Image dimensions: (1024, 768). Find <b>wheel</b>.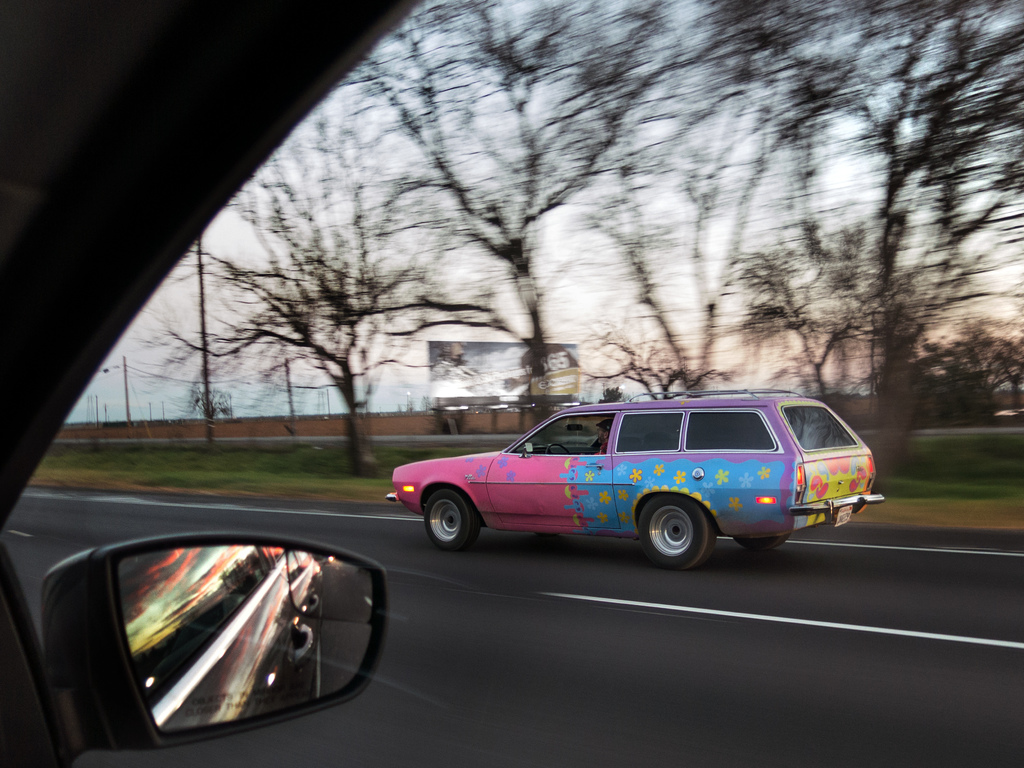
[left=634, top=495, right=716, bottom=572].
